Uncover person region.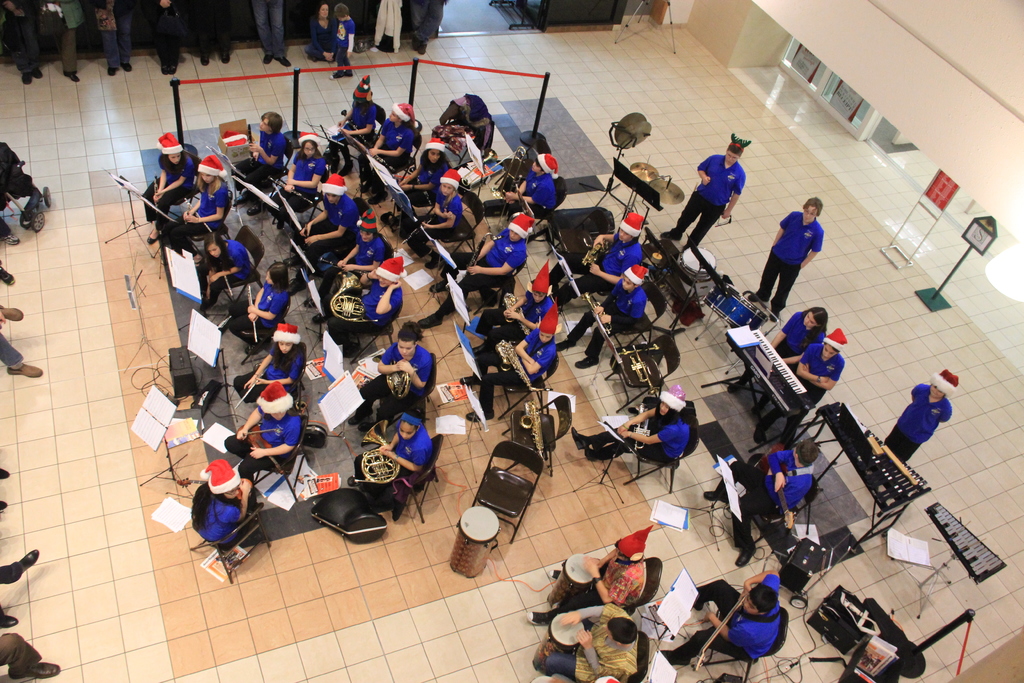
Uncovered: [0,306,47,382].
